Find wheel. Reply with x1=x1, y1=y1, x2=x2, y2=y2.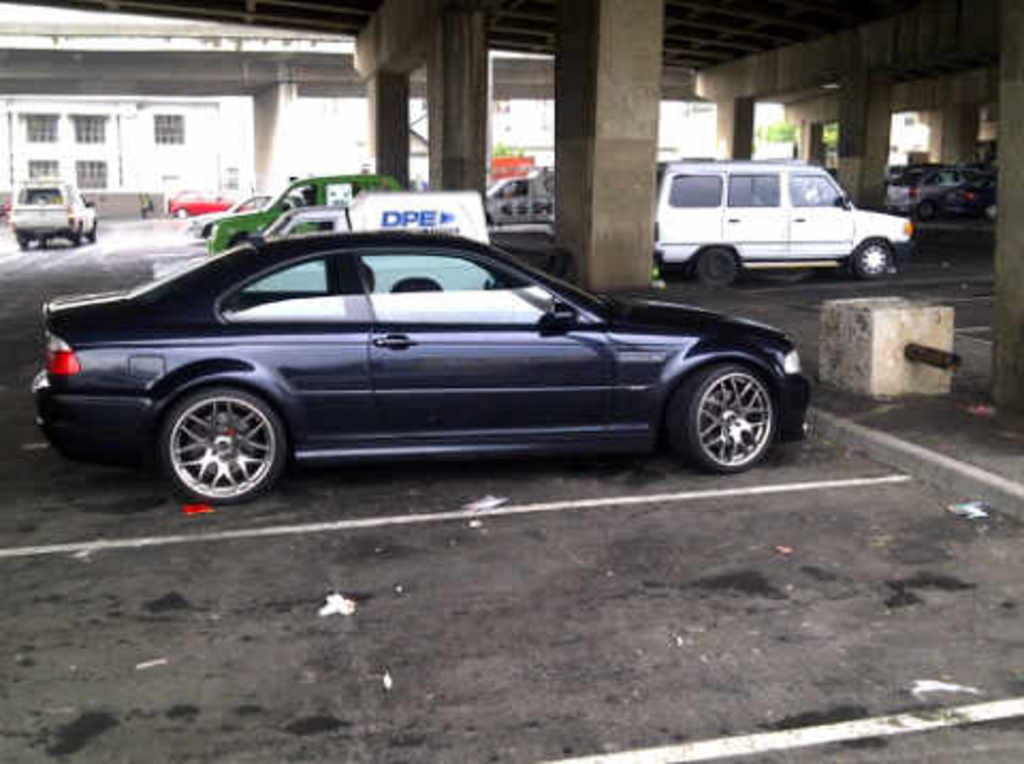
x1=17, y1=239, x2=30, y2=252.
